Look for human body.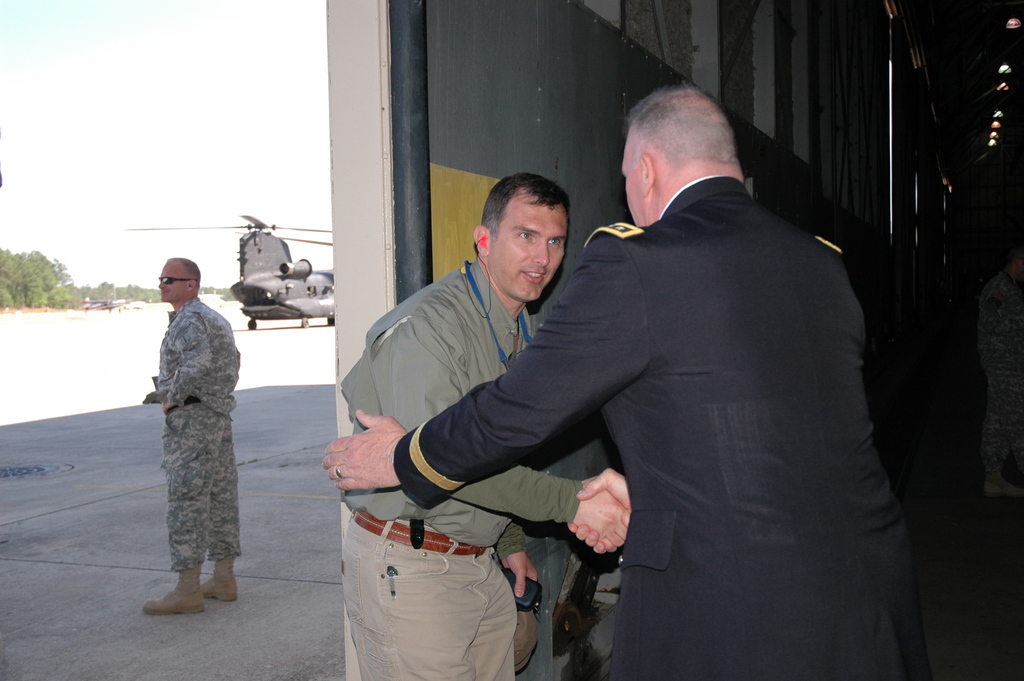
Found: box=[147, 258, 243, 618].
